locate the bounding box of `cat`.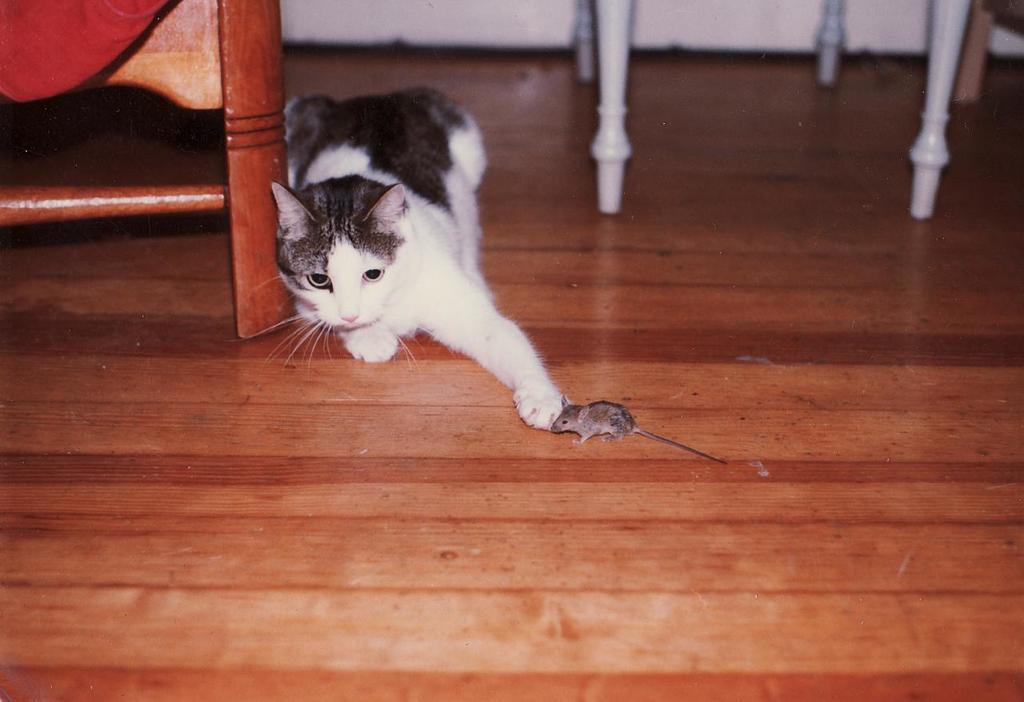
Bounding box: pyautogui.locateOnScreen(250, 78, 572, 432).
